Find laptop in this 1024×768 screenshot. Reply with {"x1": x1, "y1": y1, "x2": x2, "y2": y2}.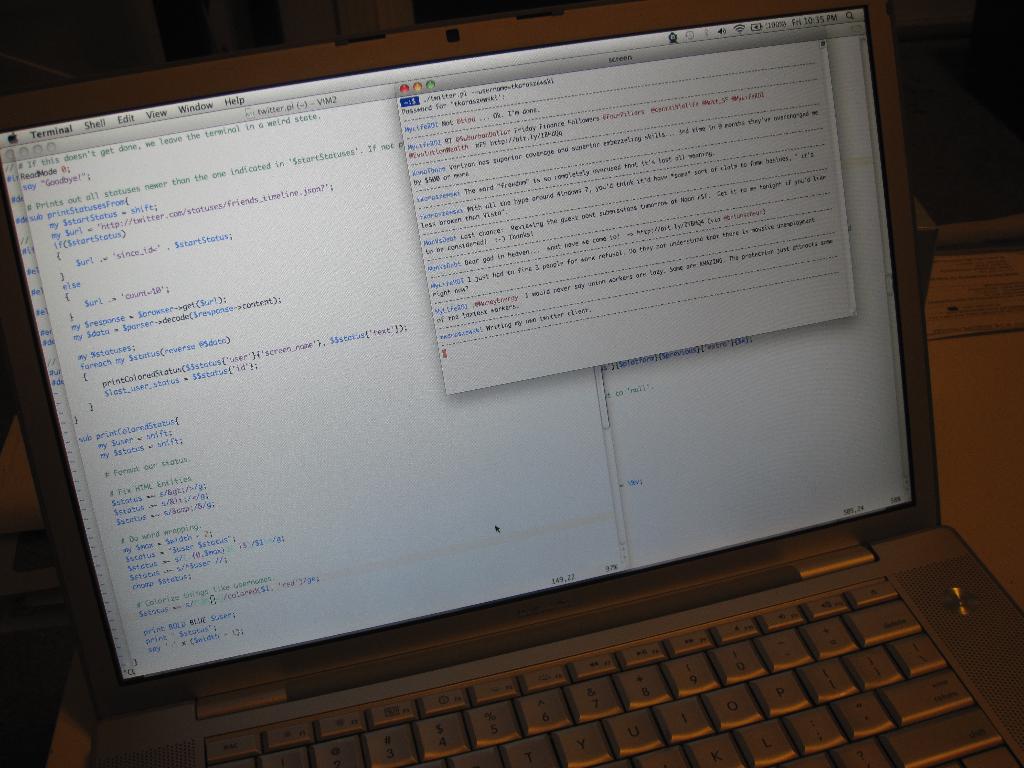
{"x1": 0, "y1": 0, "x2": 1023, "y2": 765}.
